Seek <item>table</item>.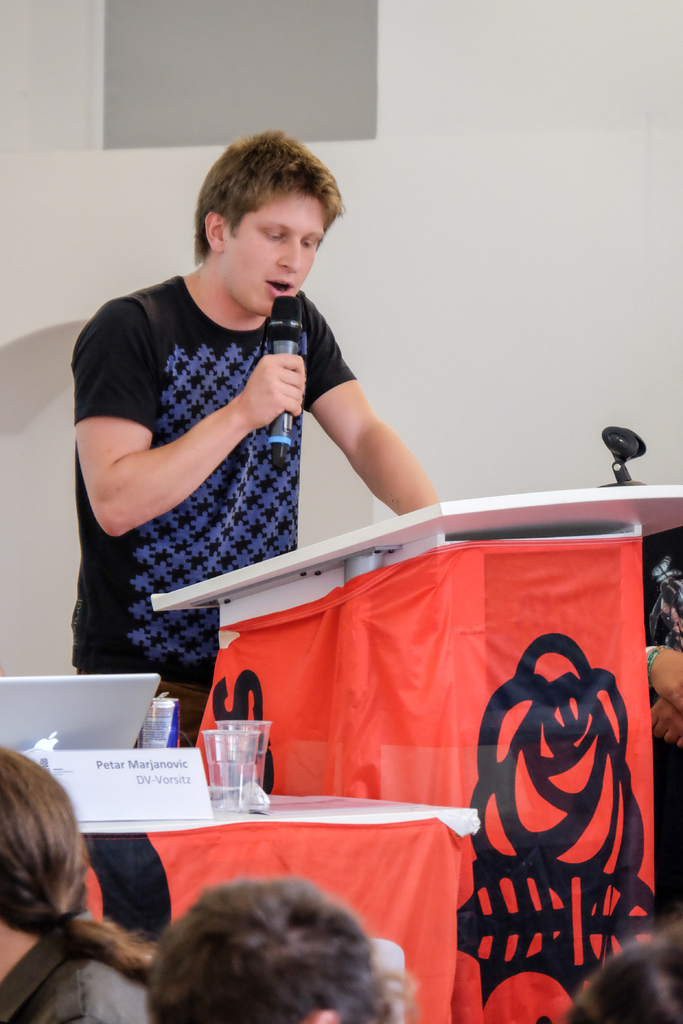
72, 779, 496, 974.
